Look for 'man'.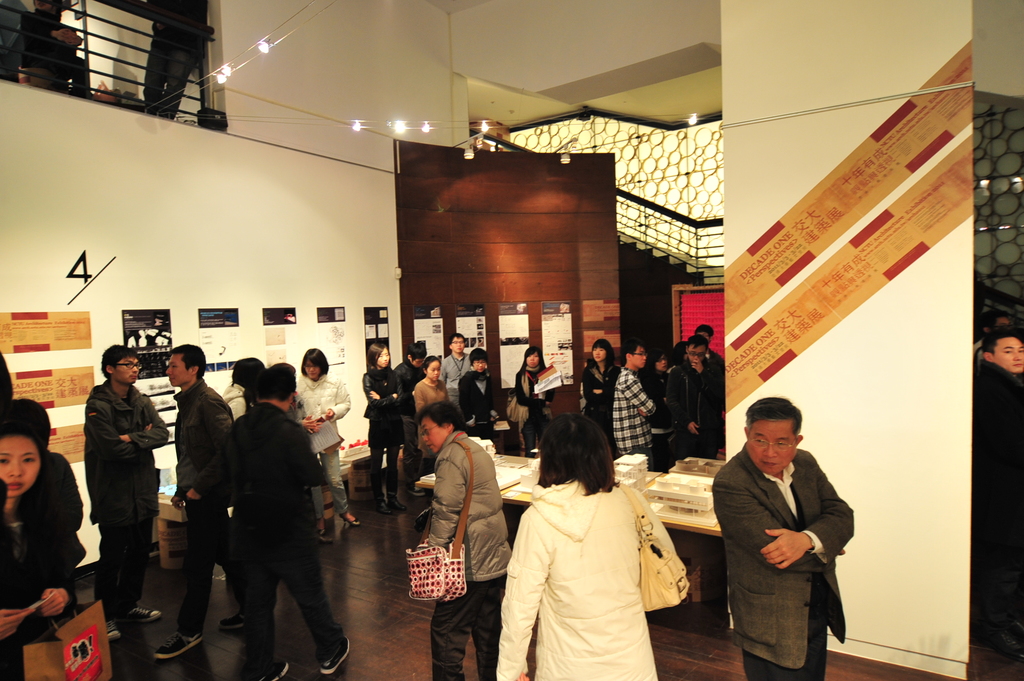
Found: 662:334:729:463.
